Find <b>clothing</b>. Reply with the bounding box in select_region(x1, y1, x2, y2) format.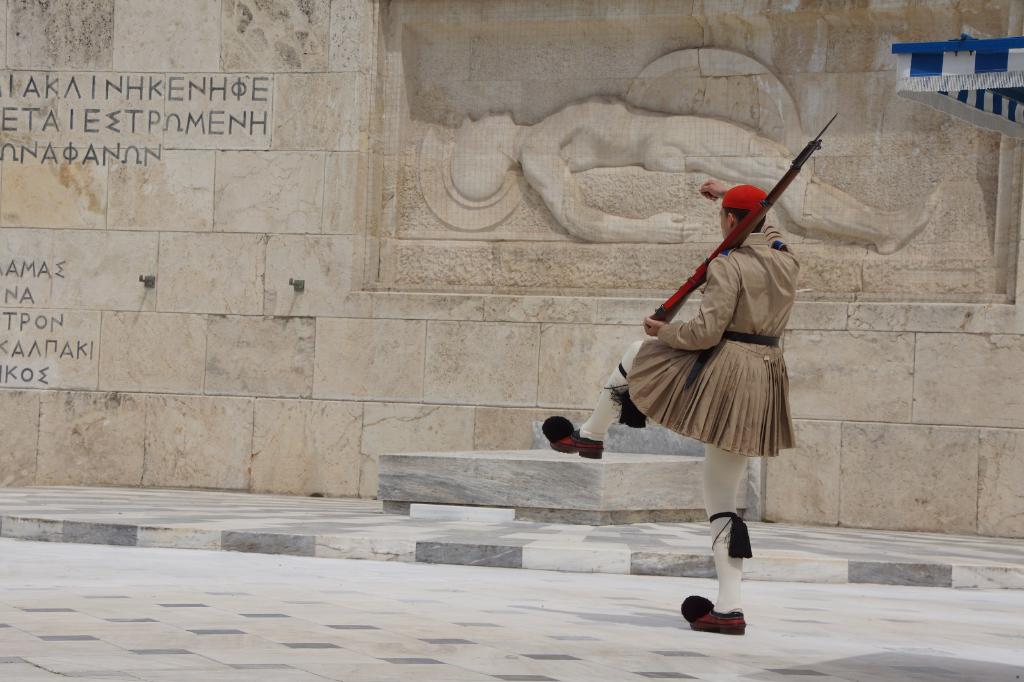
select_region(596, 218, 838, 447).
